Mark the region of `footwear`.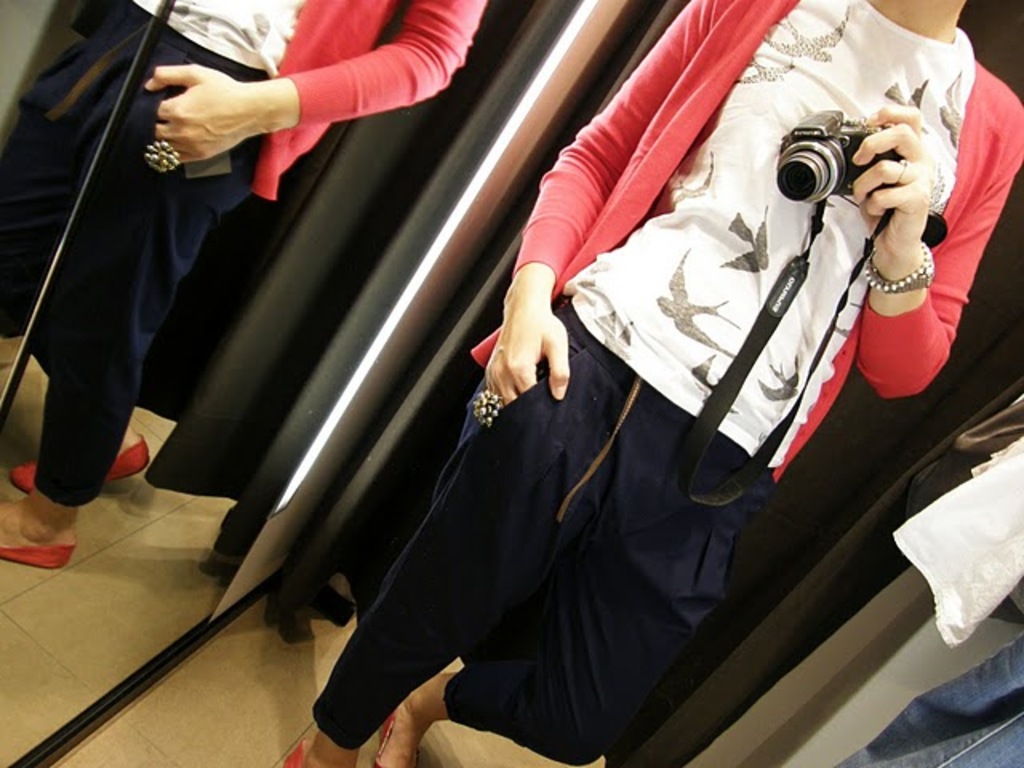
Region: BBox(10, 434, 149, 498).
